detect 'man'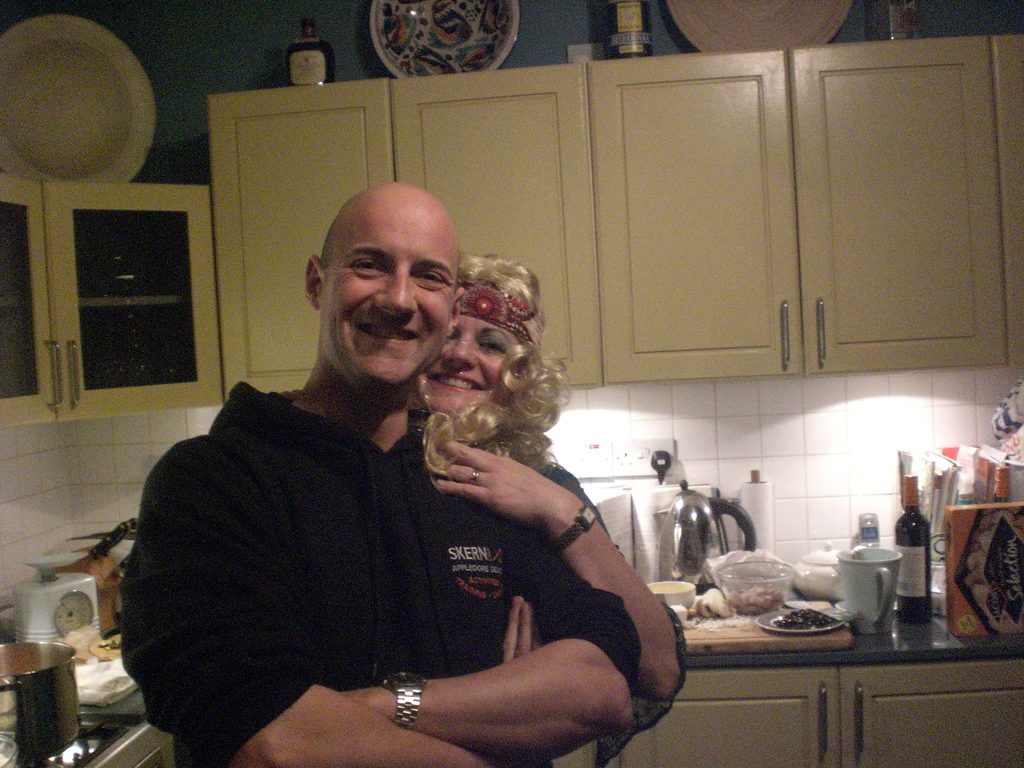
{"left": 164, "top": 197, "right": 676, "bottom": 760}
